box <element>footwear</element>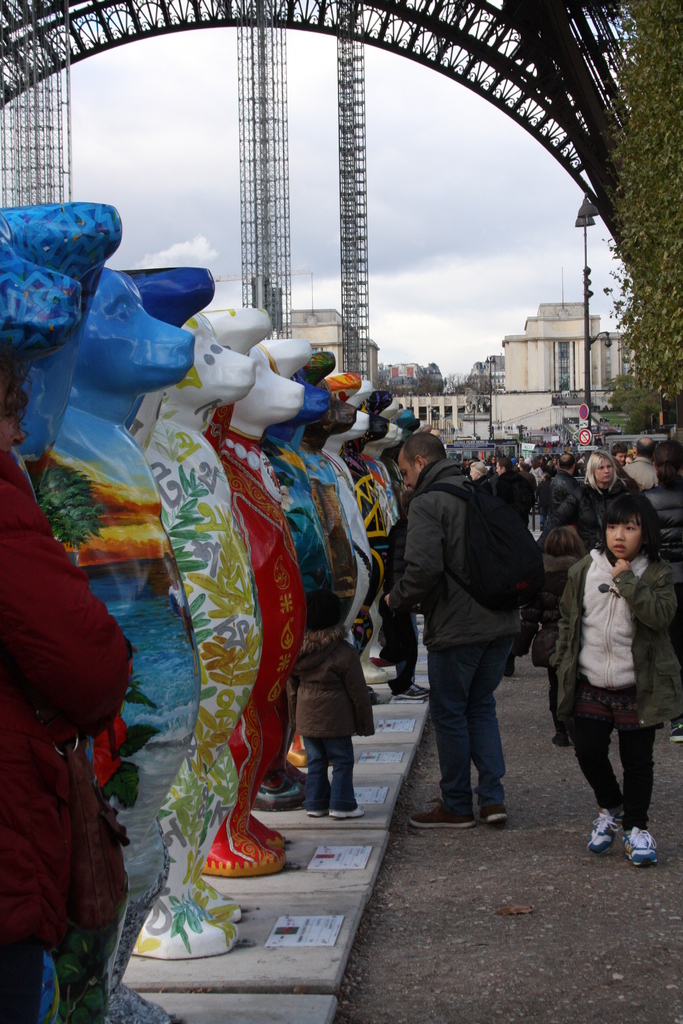
401 684 434 705
